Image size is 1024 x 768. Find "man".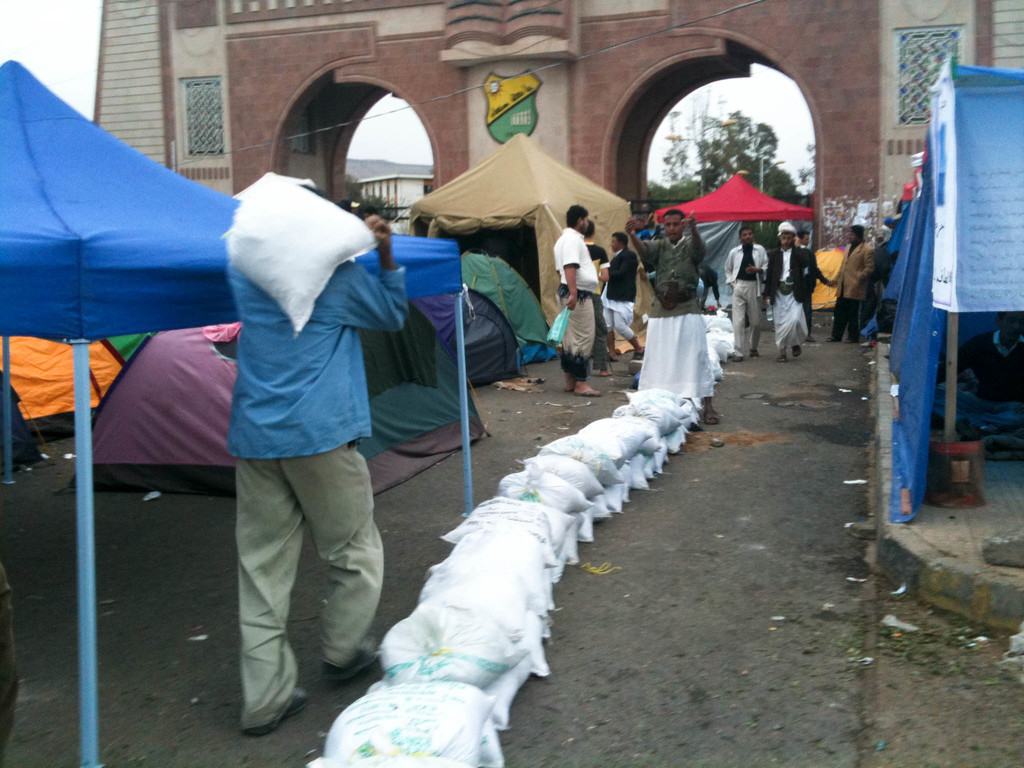
locate(227, 209, 415, 729).
